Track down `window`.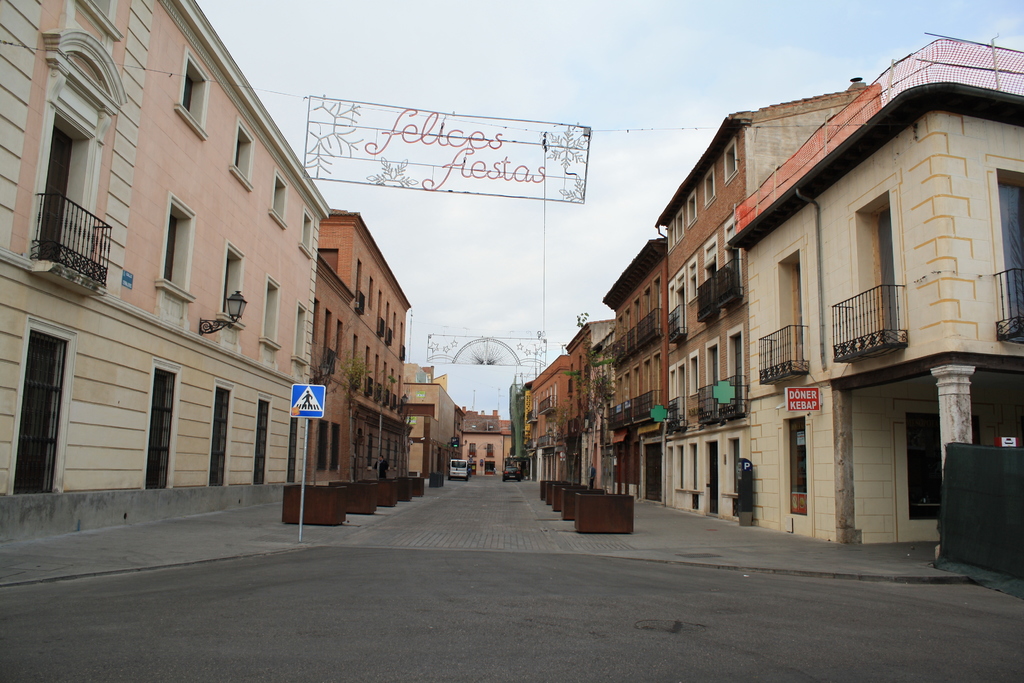
Tracked to [220,252,233,315].
